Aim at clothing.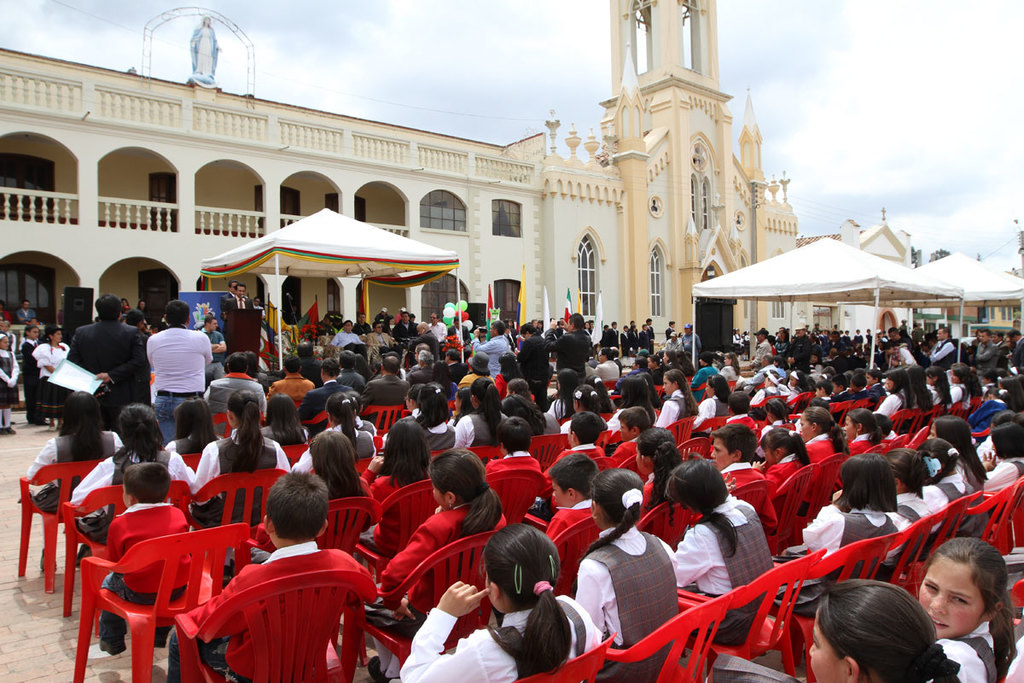
Aimed at 916:458:988:521.
